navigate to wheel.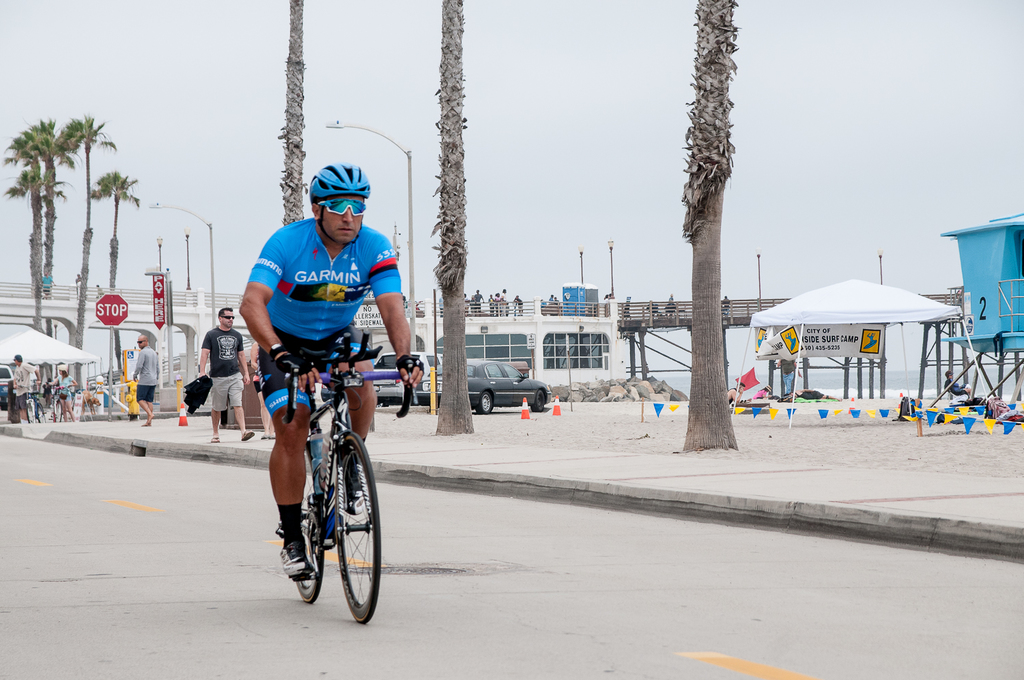
Navigation target: {"left": 289, "top": 433, "right": 322, "bottom": 602}.
